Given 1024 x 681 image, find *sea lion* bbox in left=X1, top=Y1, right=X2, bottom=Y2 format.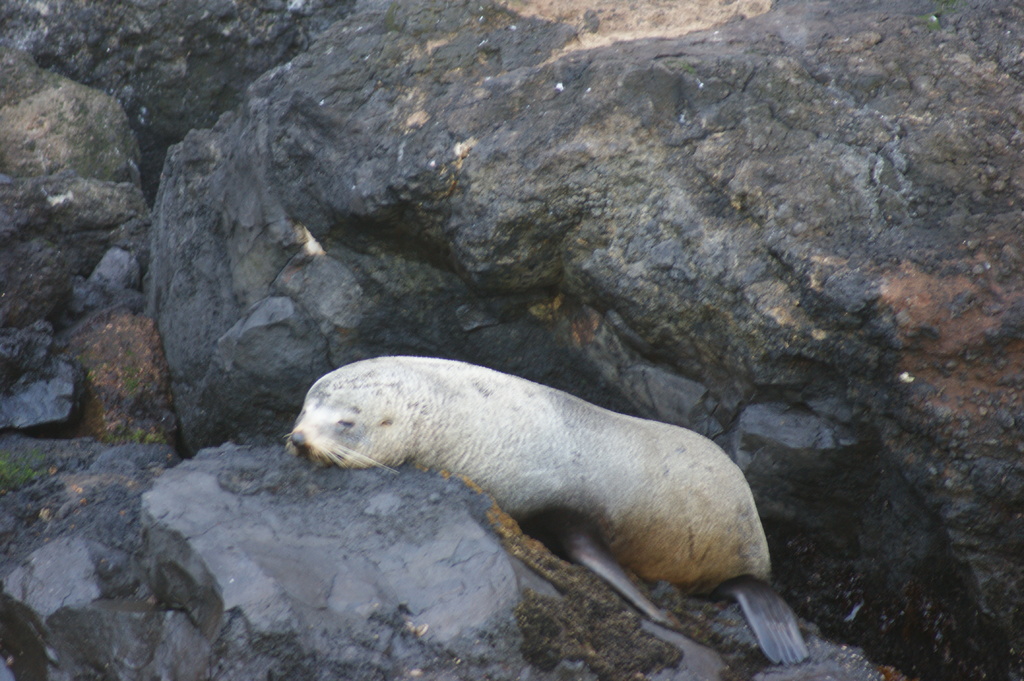
left=275, top=360, right=814, bottom=675.
